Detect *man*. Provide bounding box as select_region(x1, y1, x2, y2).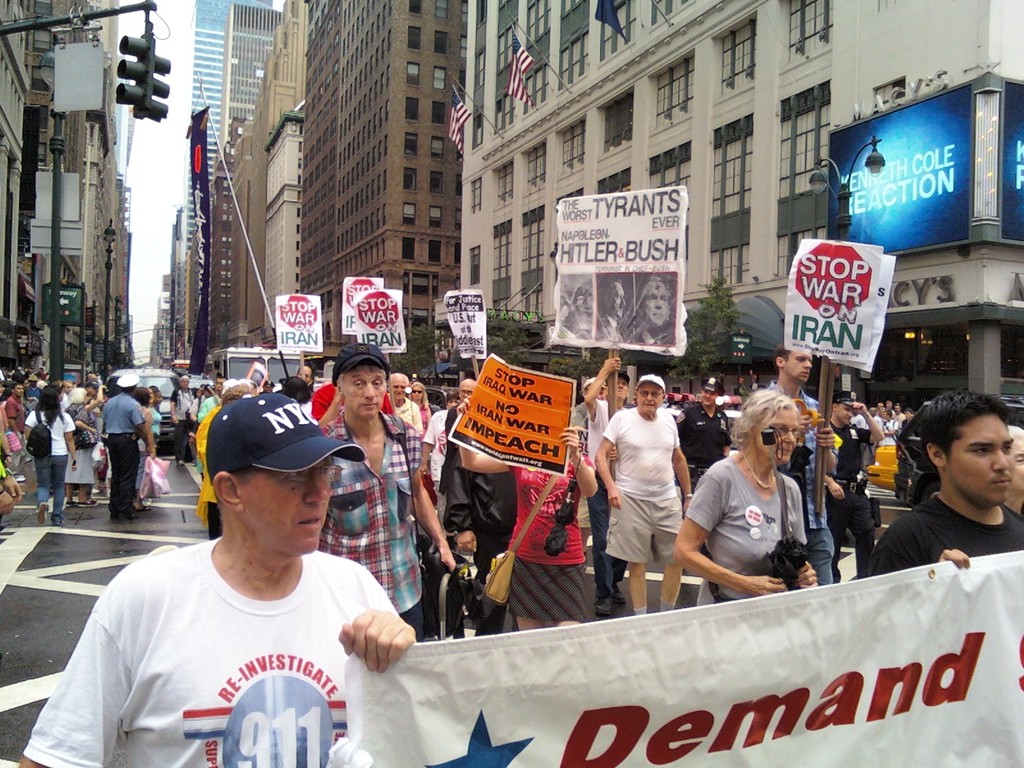
select_region(861, 389, 1023, 585).
